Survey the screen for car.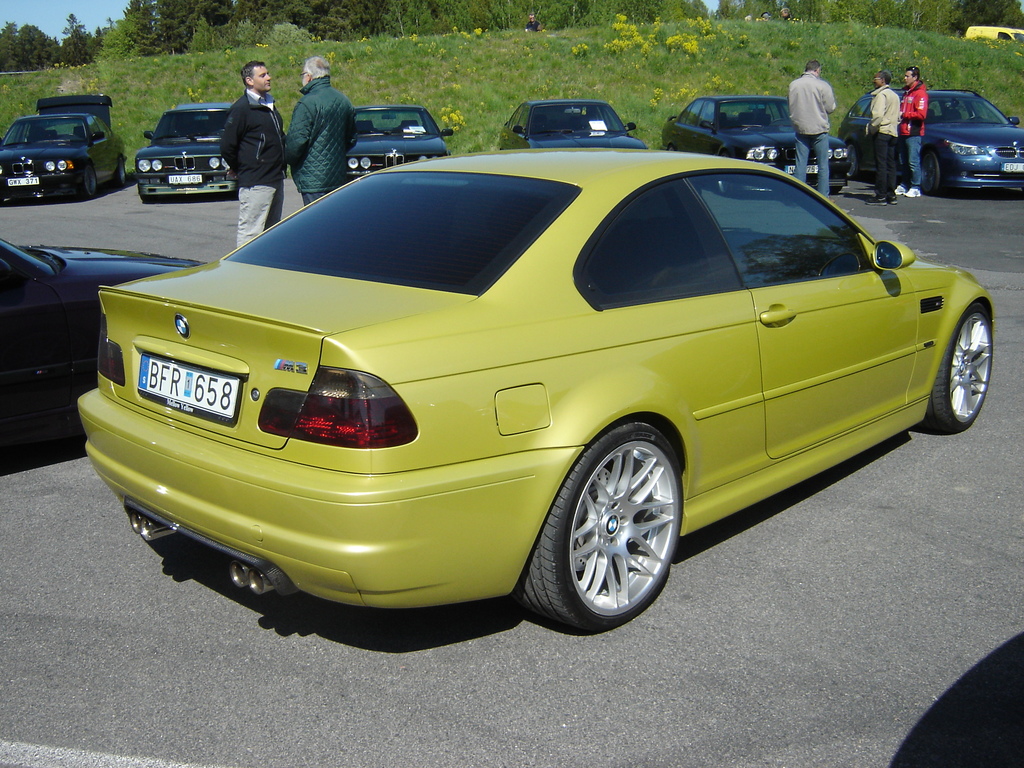
Survey found: (left=499, top=99, right=640, bottom=151).
